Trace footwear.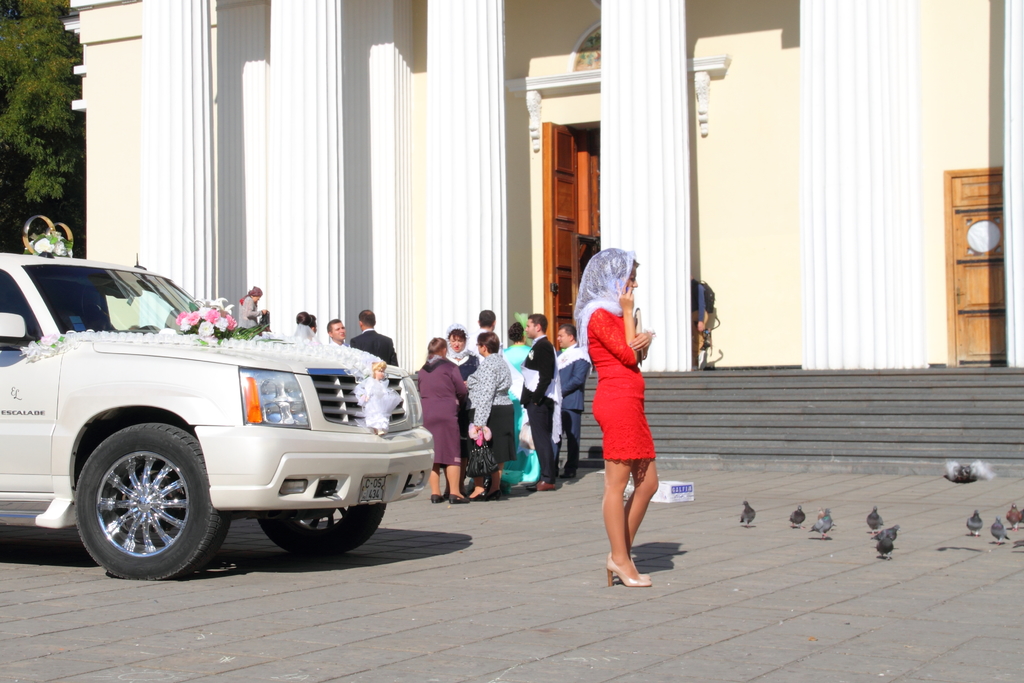
Traced to [442, 491, 463, 499].
